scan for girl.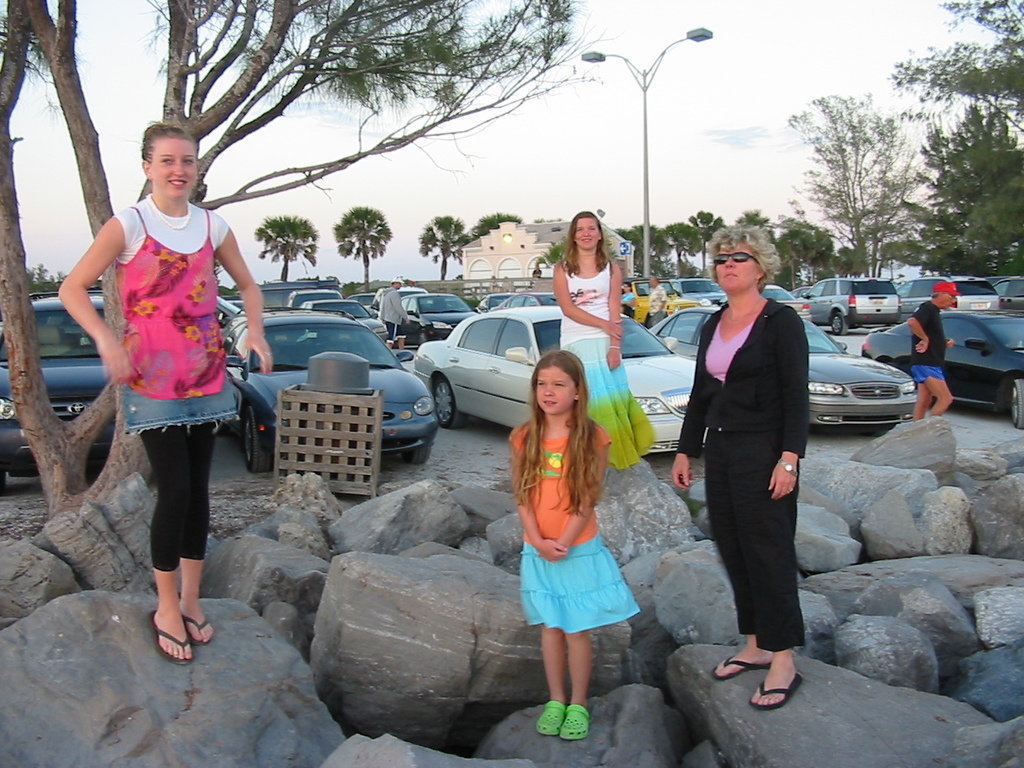
Scan result: [555, 214, 659, 466].
